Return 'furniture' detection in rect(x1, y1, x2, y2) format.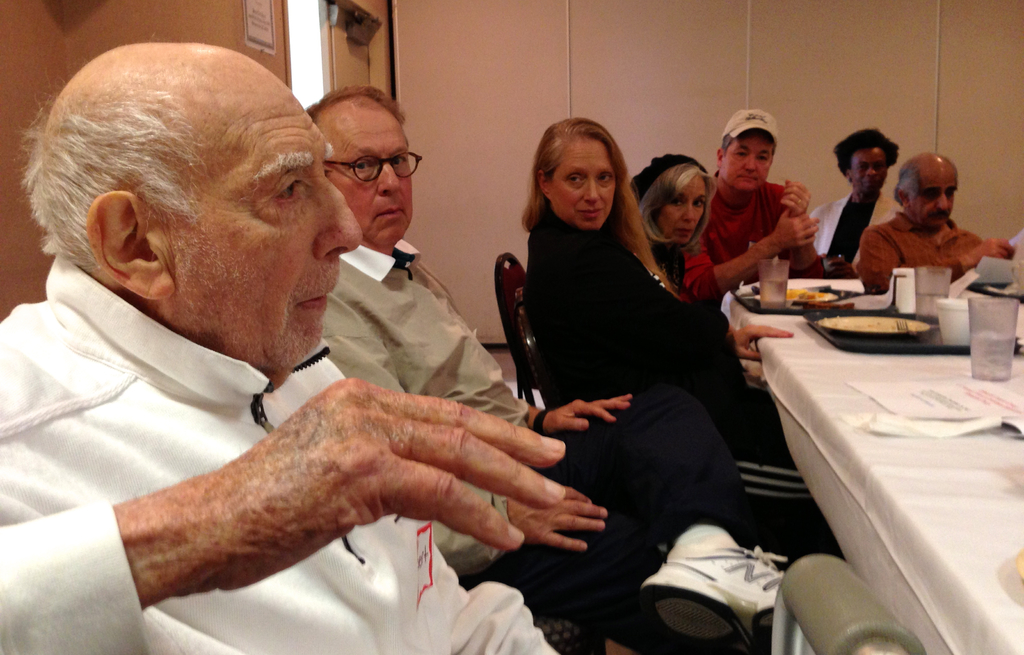
rect(717, 273, 1023, 654).
